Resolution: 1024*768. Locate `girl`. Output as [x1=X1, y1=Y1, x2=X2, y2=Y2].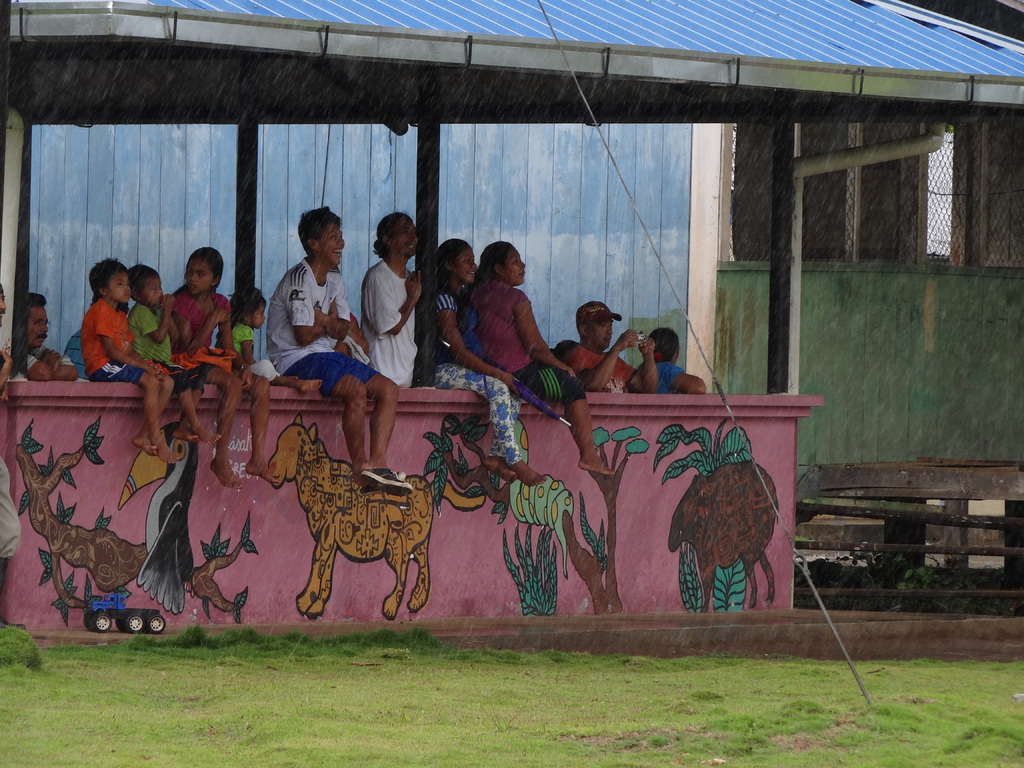
[x1=159, y1=244, x2=282, y2=488].
